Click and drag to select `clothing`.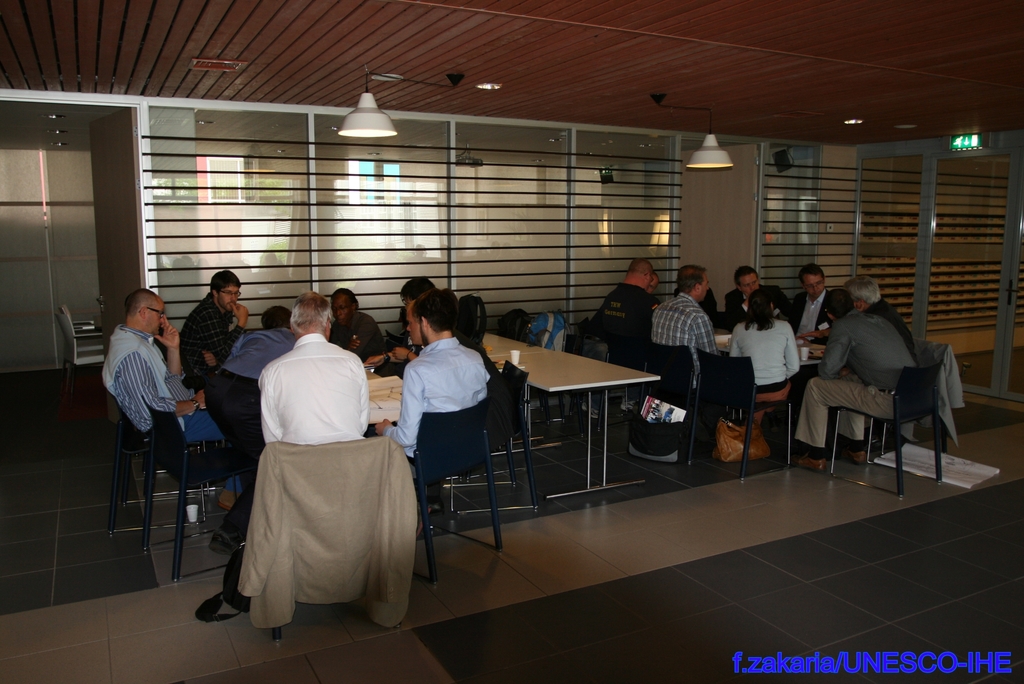
Selection: x1=795, y1=305, x2=918, y2=452.
